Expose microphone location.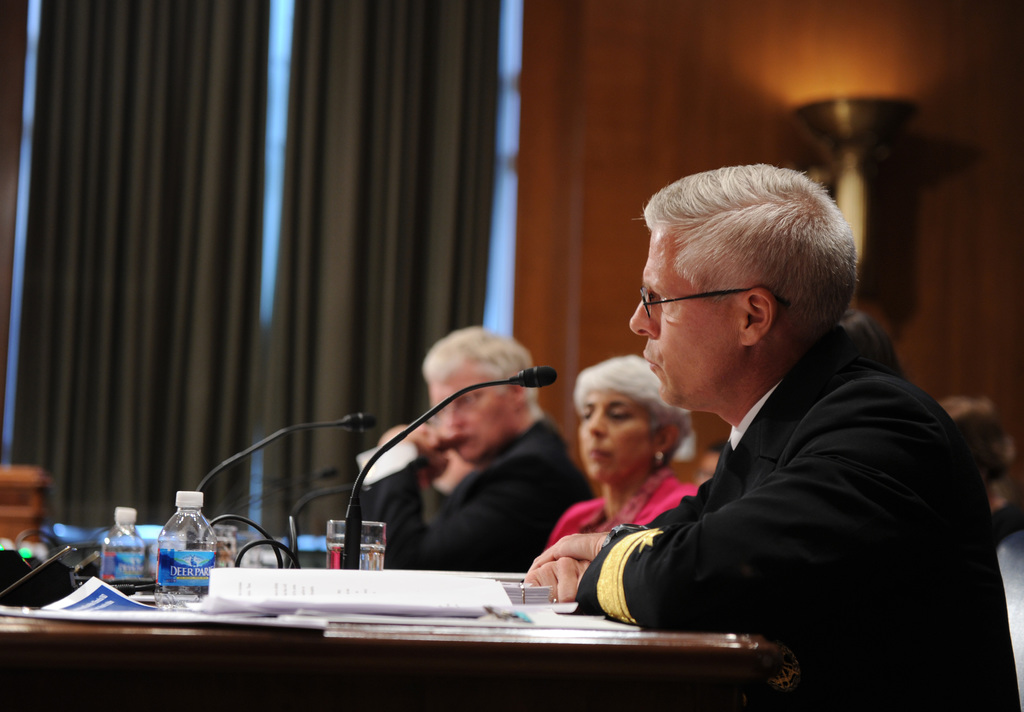
Exposed at Rect(341, 413, 375, 433).
